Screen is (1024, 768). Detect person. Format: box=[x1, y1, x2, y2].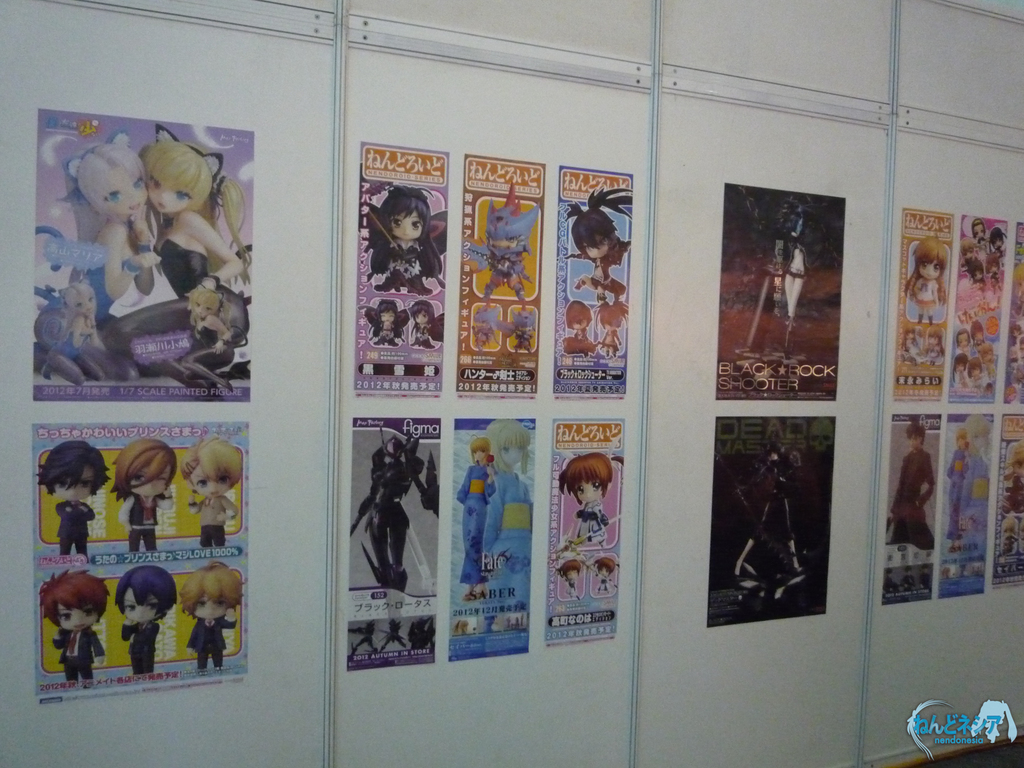
box=[971, 323, 983, 351].
